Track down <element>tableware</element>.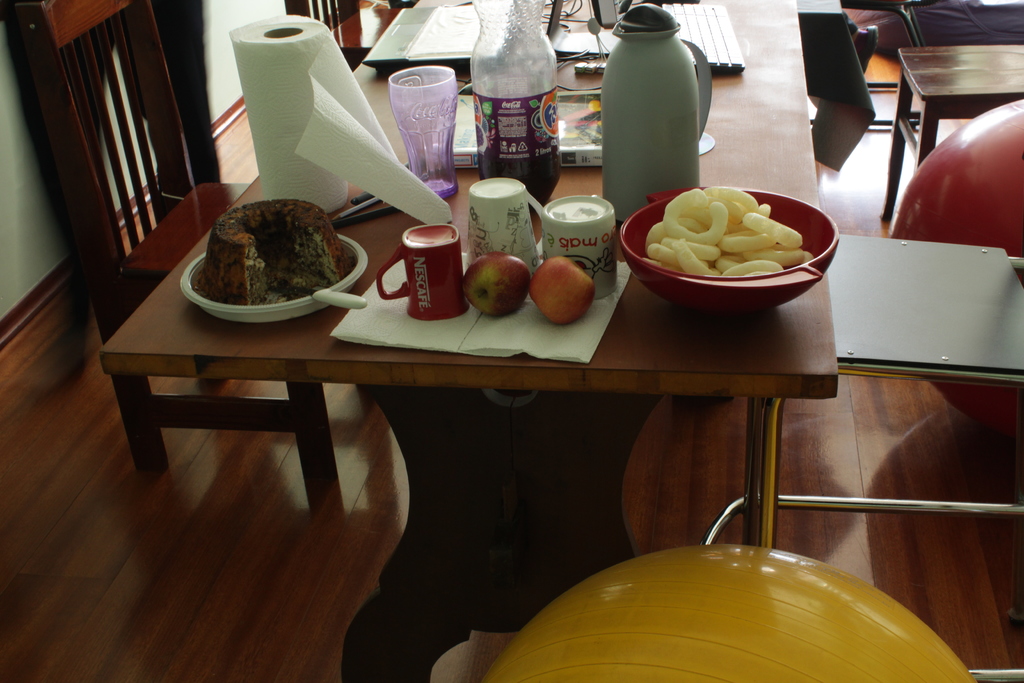
Tracked to crop(468, 179, 543, 274).
